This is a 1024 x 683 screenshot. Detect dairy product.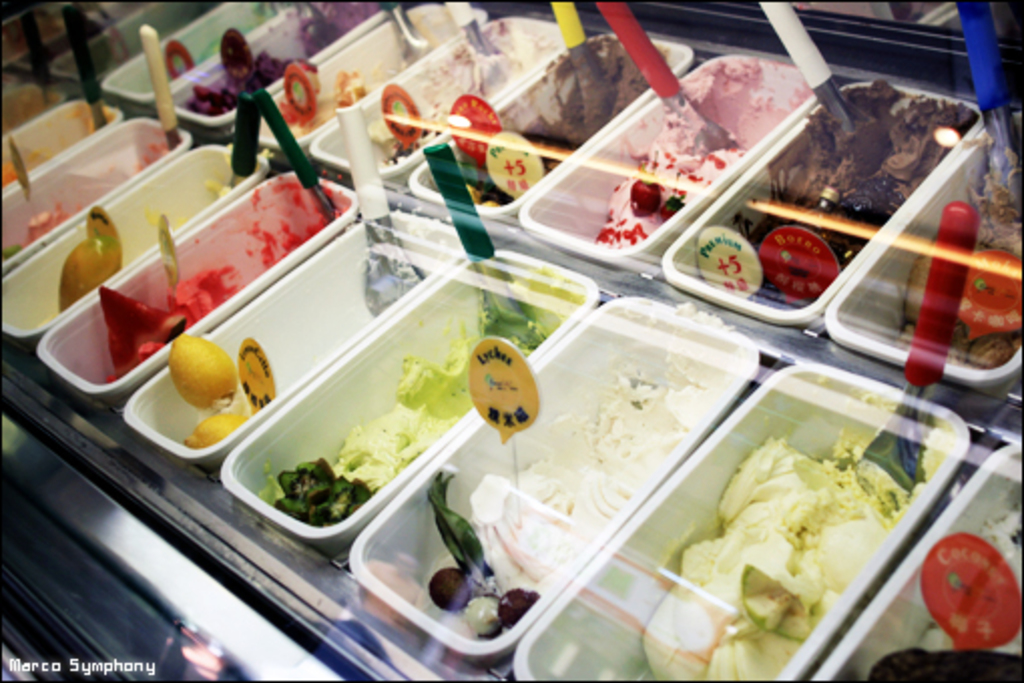
<region>195, 309, 281, 462</region>.
